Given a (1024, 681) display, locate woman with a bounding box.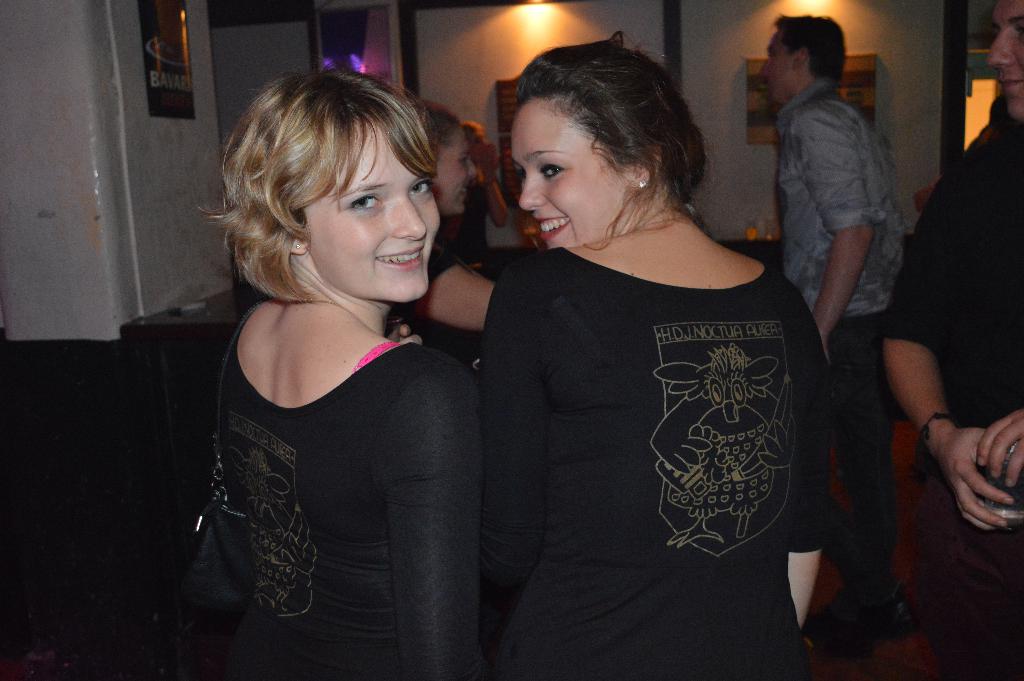
Located: select_region(158, 67, 484, 680).
